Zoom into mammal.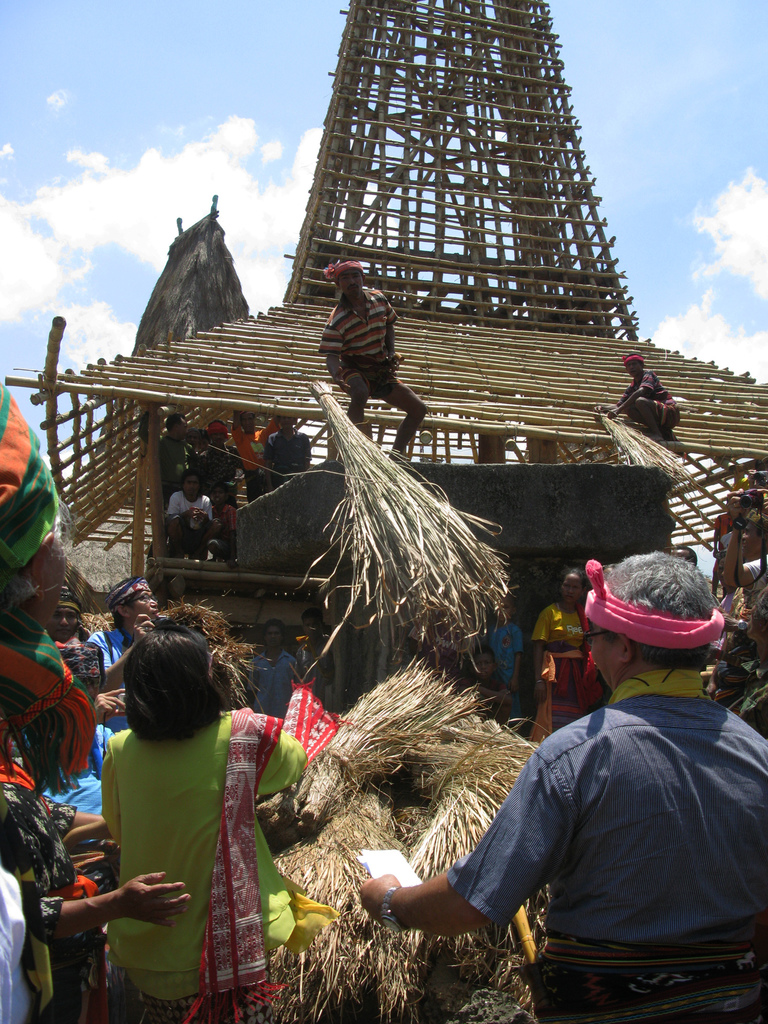
Zoom target: x1=289 y1=612 x2=332 y2=706.
